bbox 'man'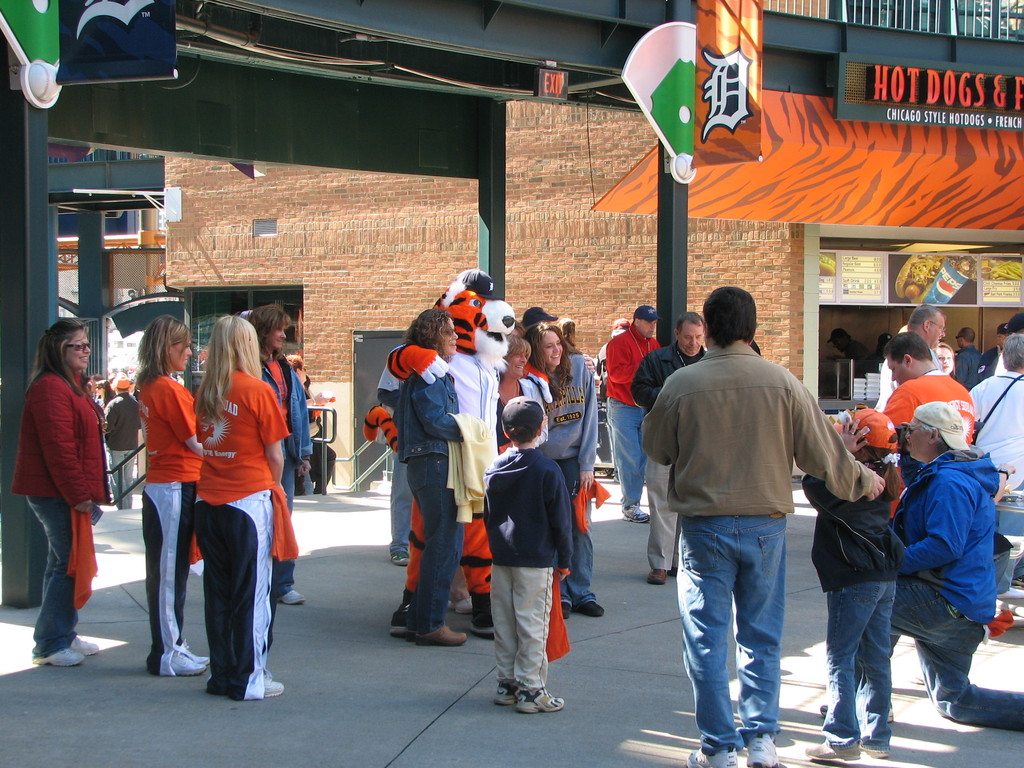
<box>639,280,886,767</box>
